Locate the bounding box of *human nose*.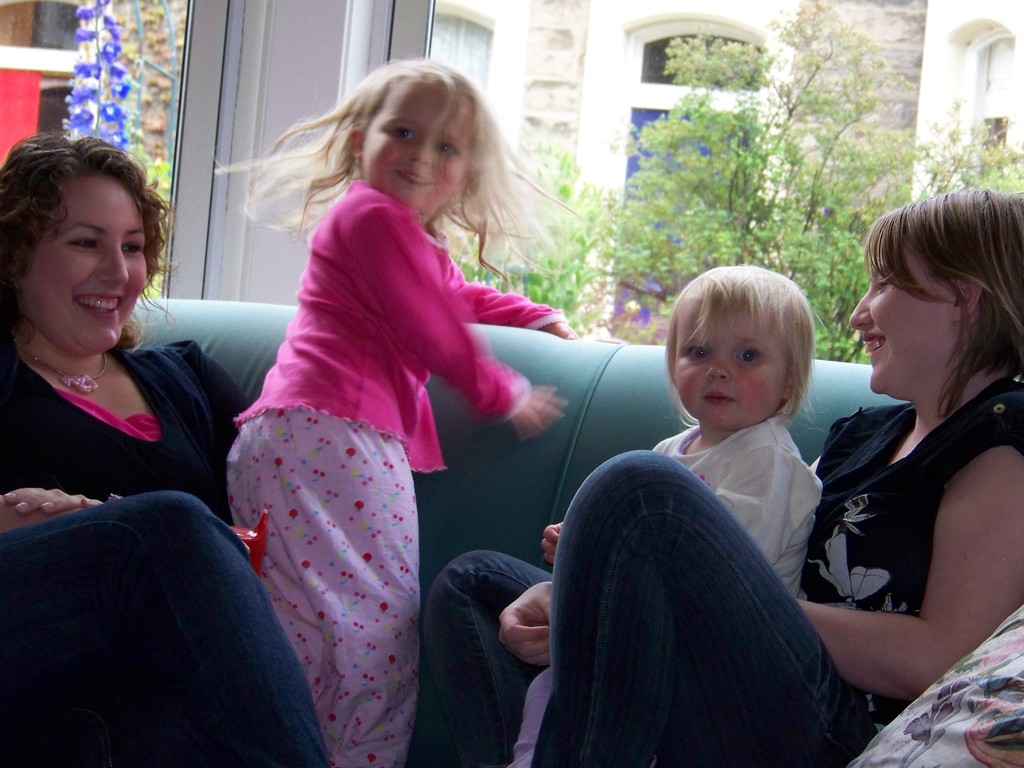
Bounding box: pyautogui.locateOnScreen(95, 248, 131, 290).
